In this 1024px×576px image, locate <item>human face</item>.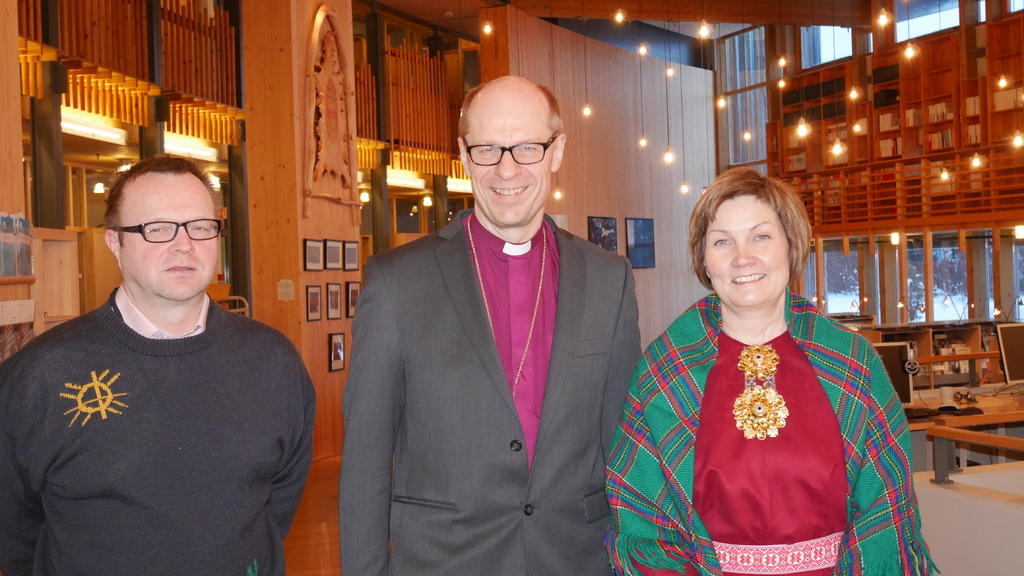
Bounding box: select_region(468, 97, 551, 225).
